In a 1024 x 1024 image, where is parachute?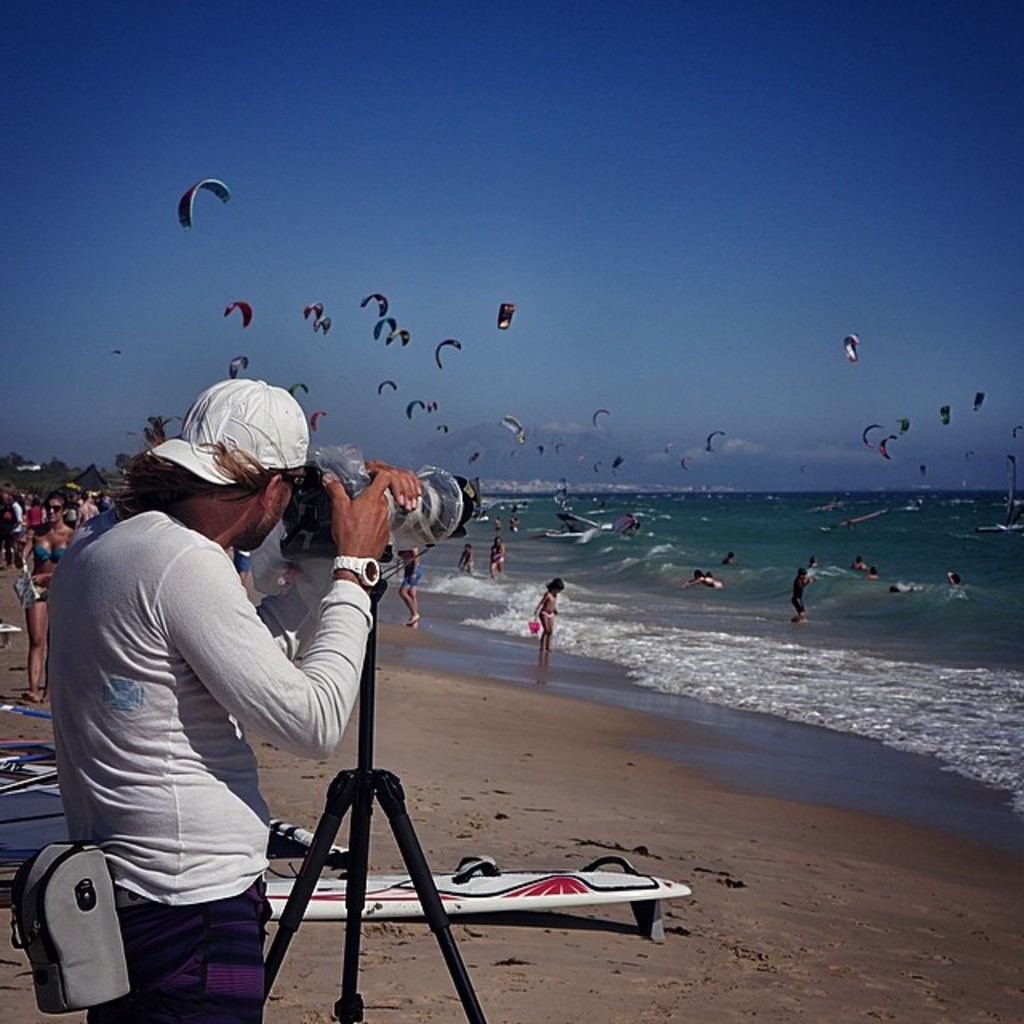
{"left": 315, "top": 318, "right": 331, "bottom": 344}.
